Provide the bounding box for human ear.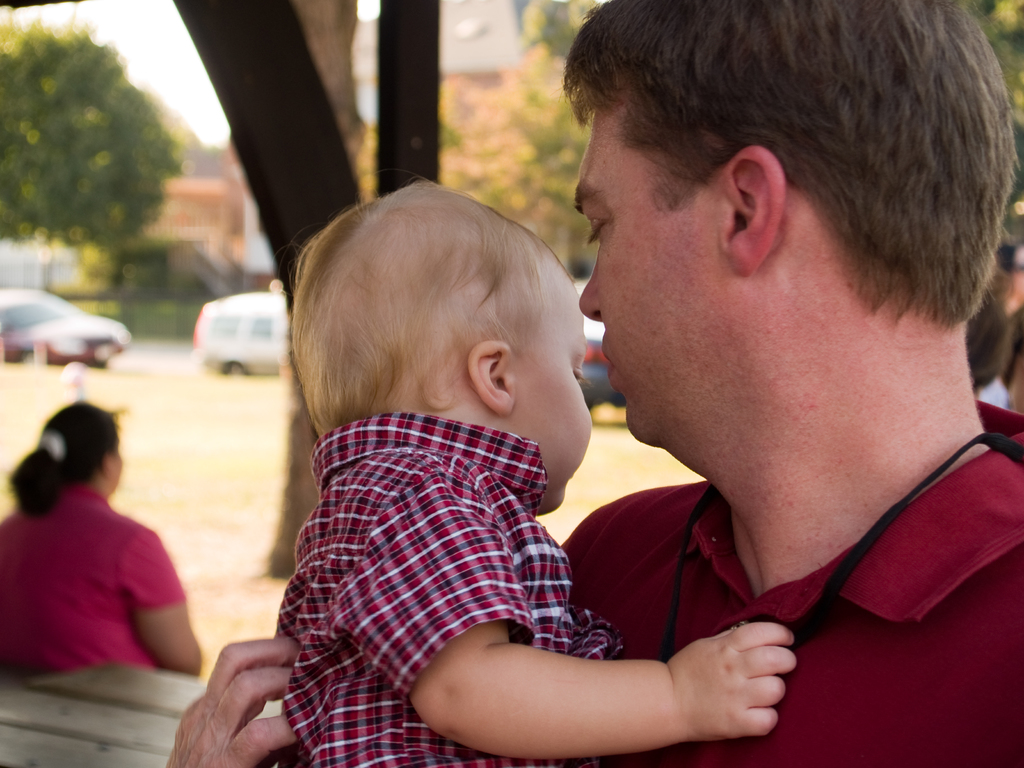
l=726, t=145, r=787, b=278.
